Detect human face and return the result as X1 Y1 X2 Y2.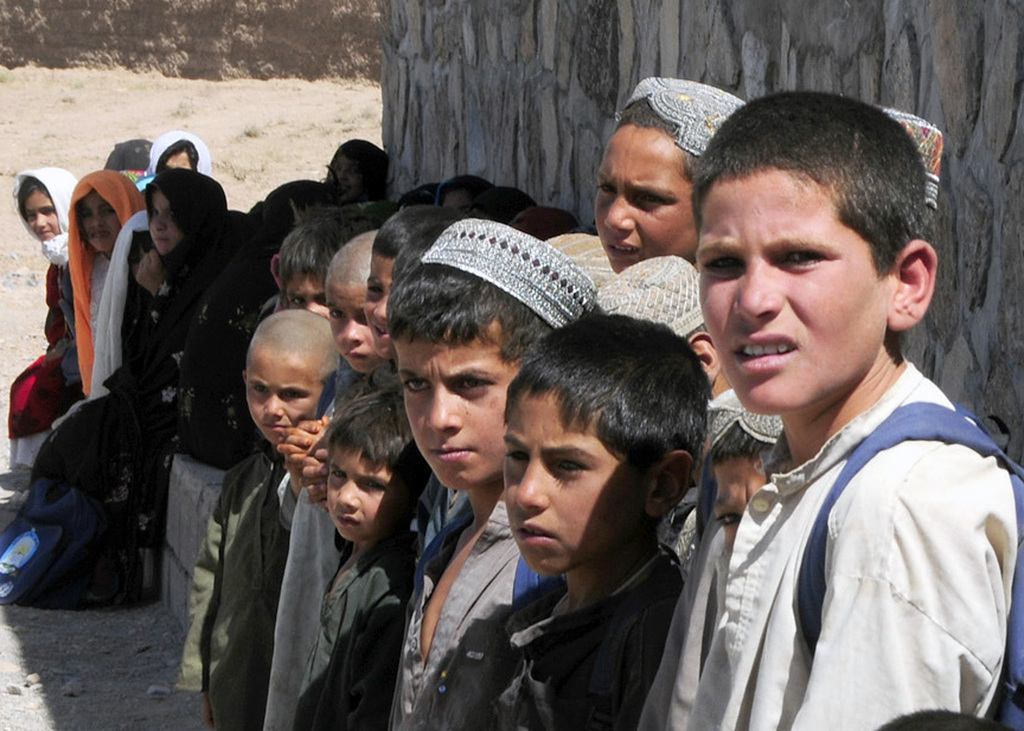
715 448 766 558.
